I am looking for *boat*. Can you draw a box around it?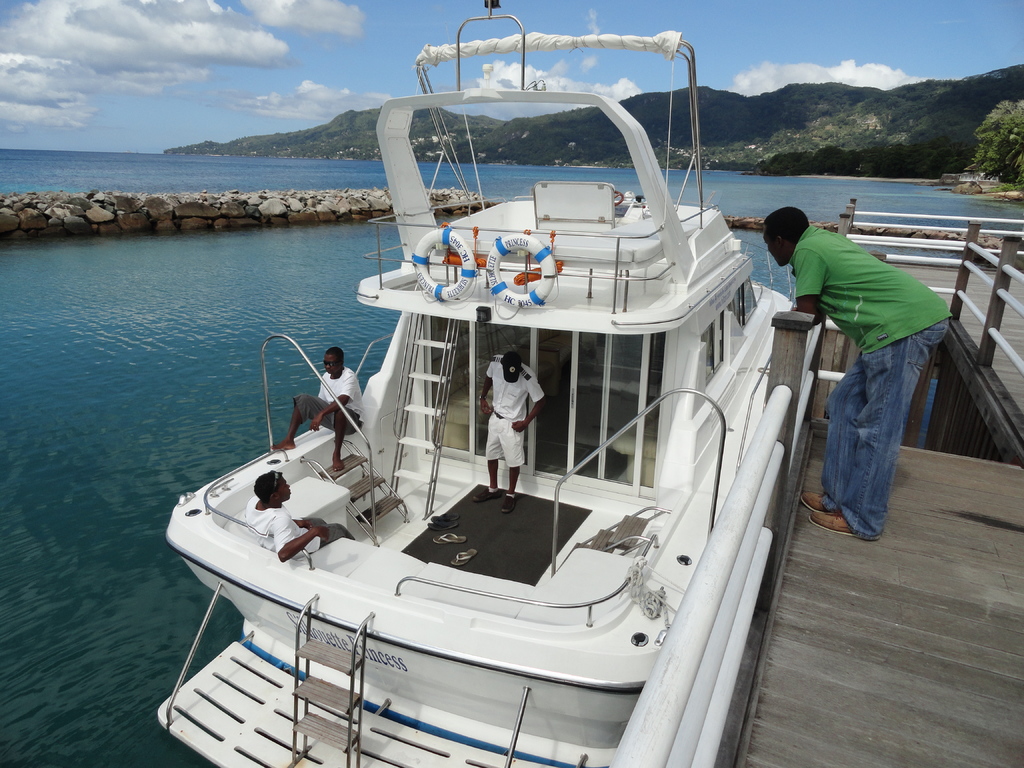
Sure, the bounding box is x1=154, y1=1, x2=822, y2=767.
